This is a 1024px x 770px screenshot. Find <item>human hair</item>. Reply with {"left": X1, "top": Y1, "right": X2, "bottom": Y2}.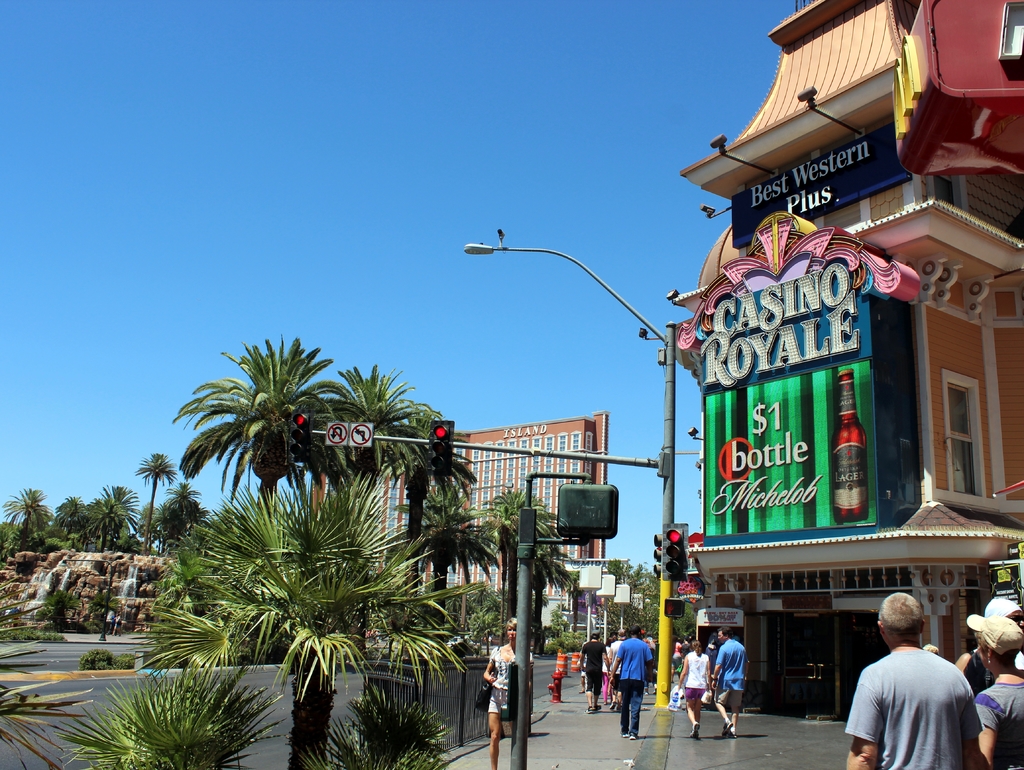
{"left": 708, "top": 625, "right": 732, "bottom": 644}.
